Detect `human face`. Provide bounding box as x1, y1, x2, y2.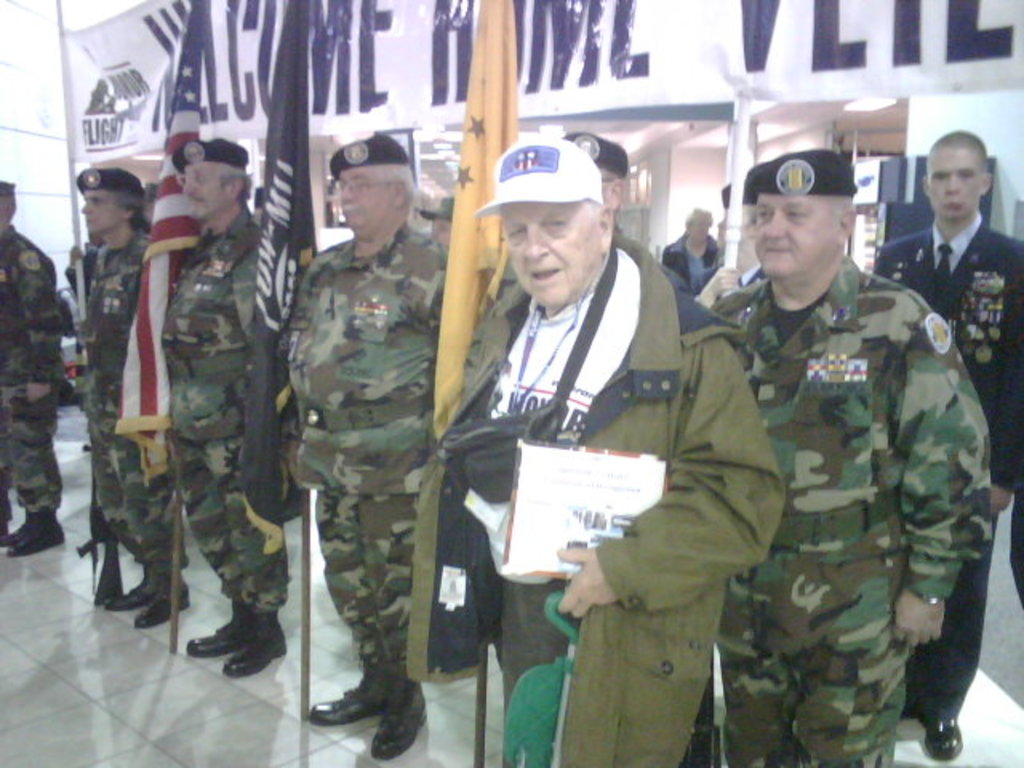
77, 190, 120, 234.
